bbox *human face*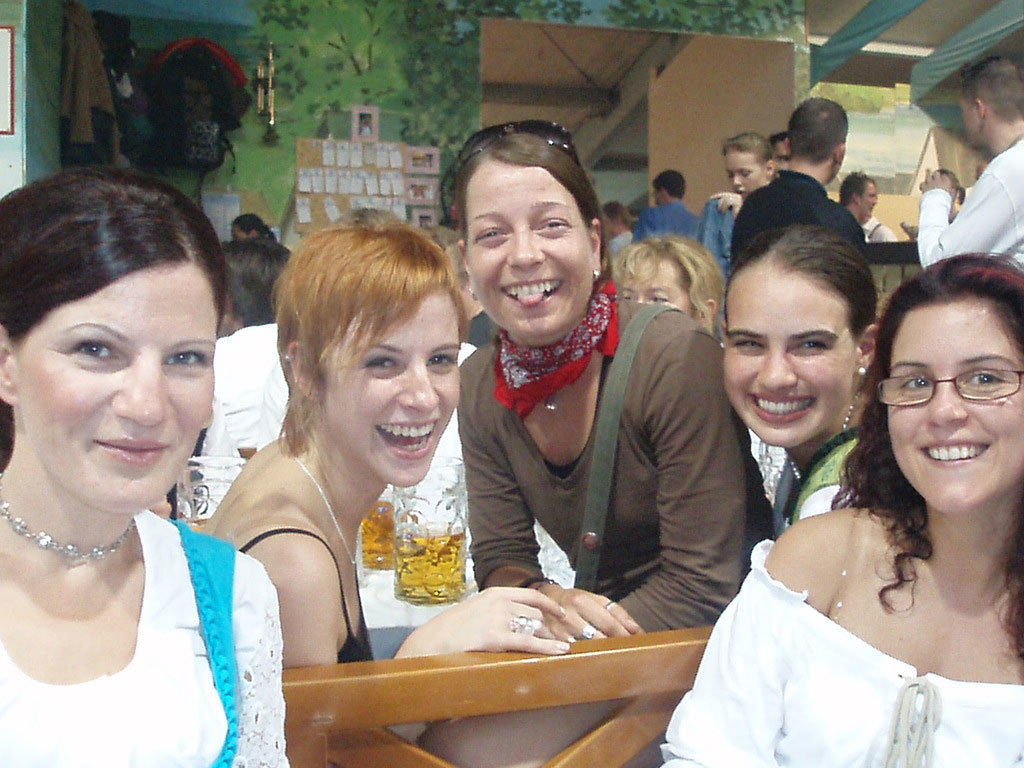
887 304 1023 514
